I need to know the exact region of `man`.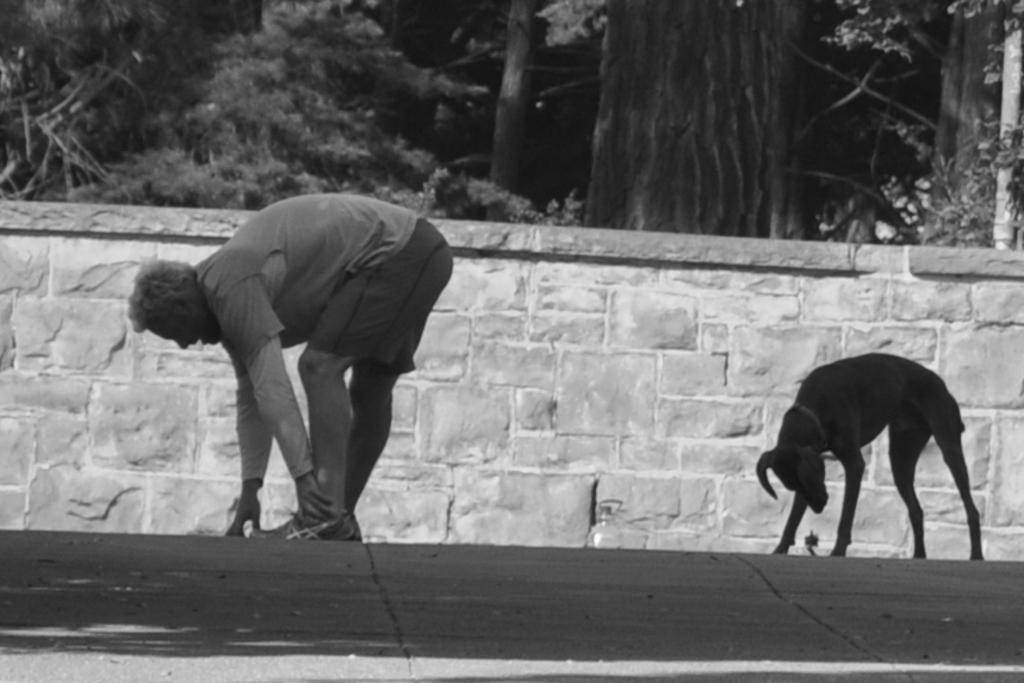
Region: 120/195/464/547.
